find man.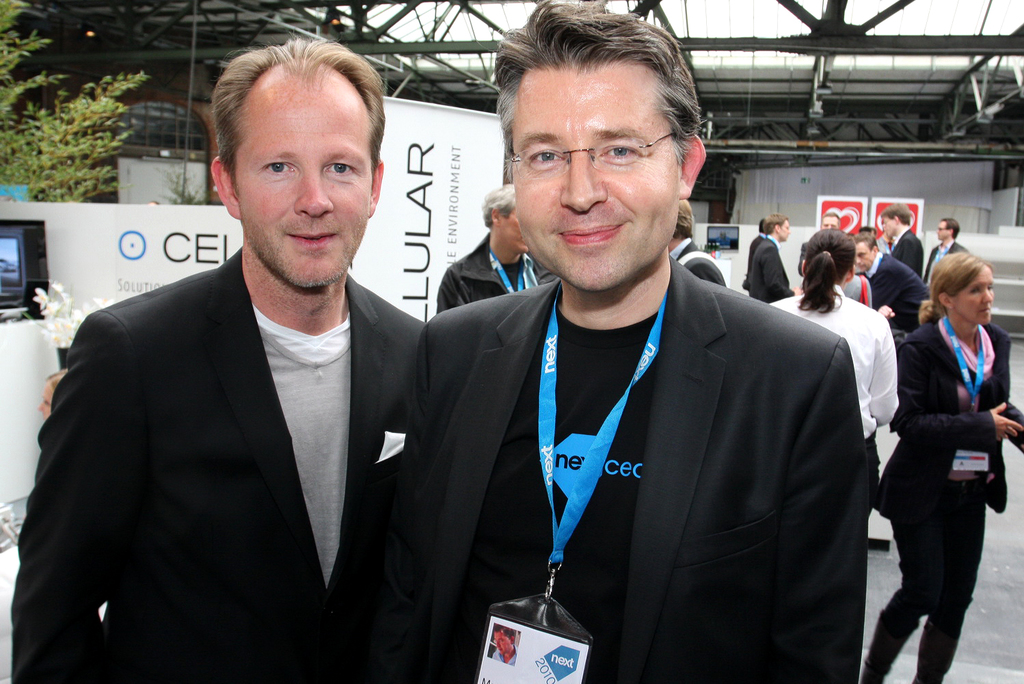
880 201 926 282.
